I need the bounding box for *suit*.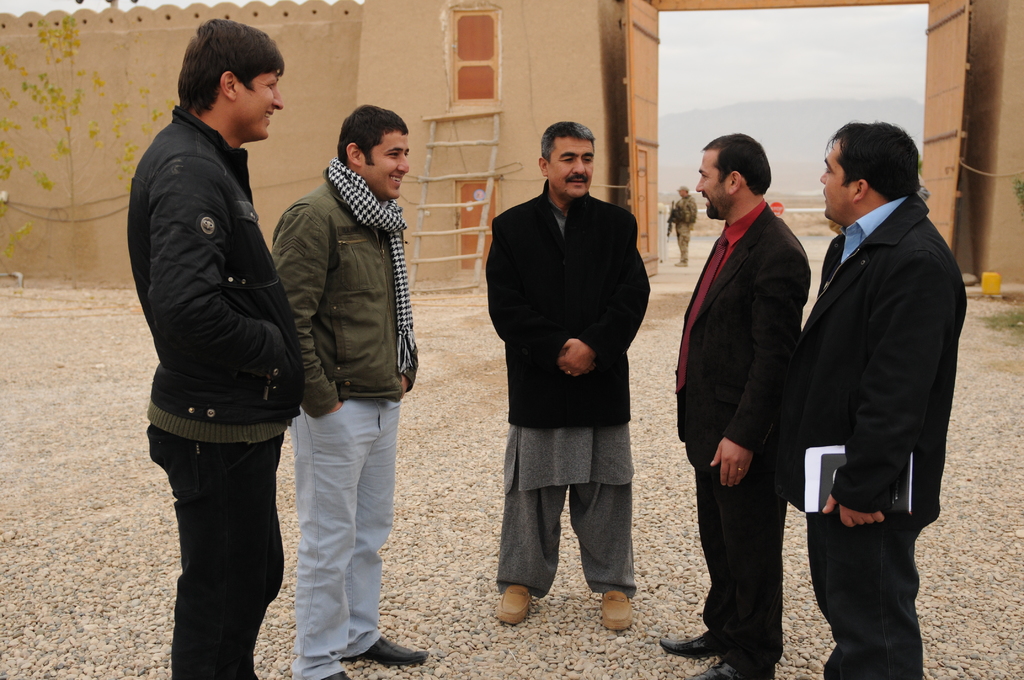
Here it is: [796, 109, 968, 666].
